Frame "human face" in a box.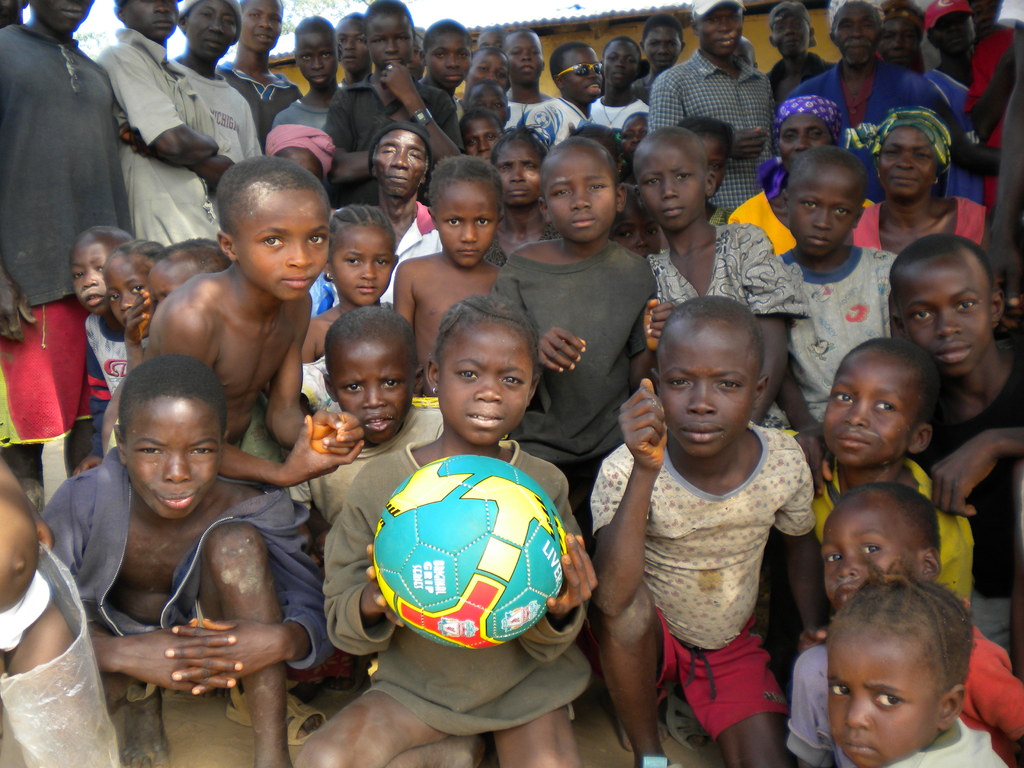
777,111,838,166.
